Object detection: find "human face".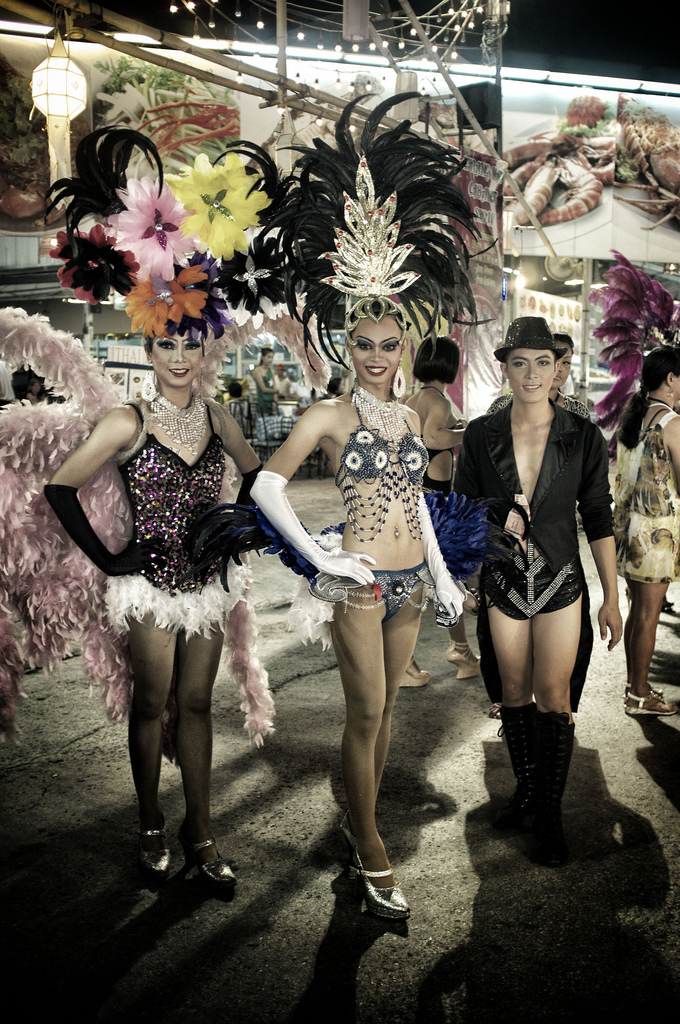
[155, 327, 201, 387].
